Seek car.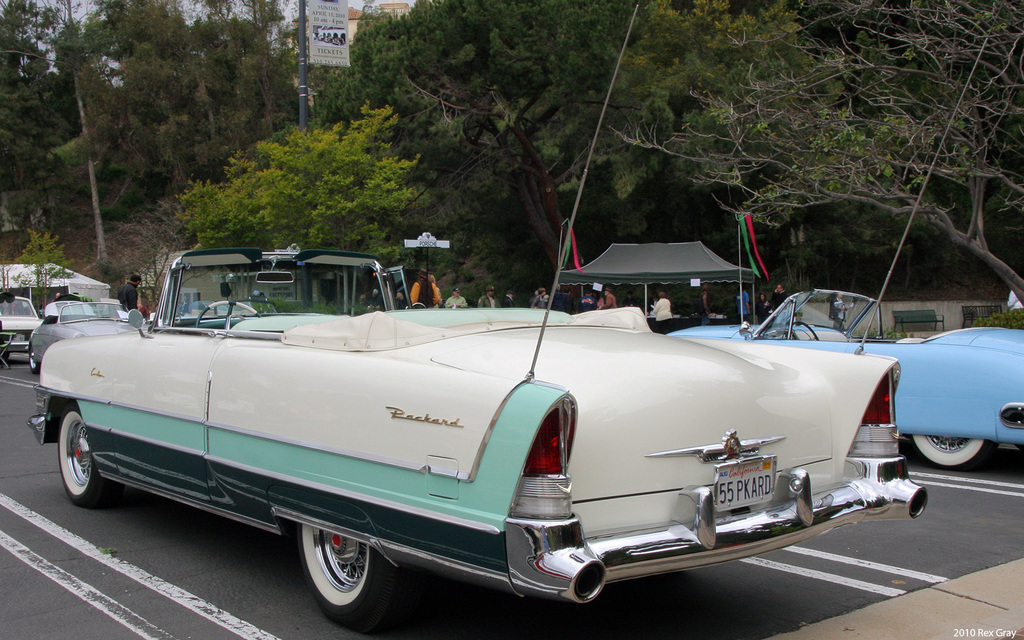
crop(29, 0, 928, 636).
